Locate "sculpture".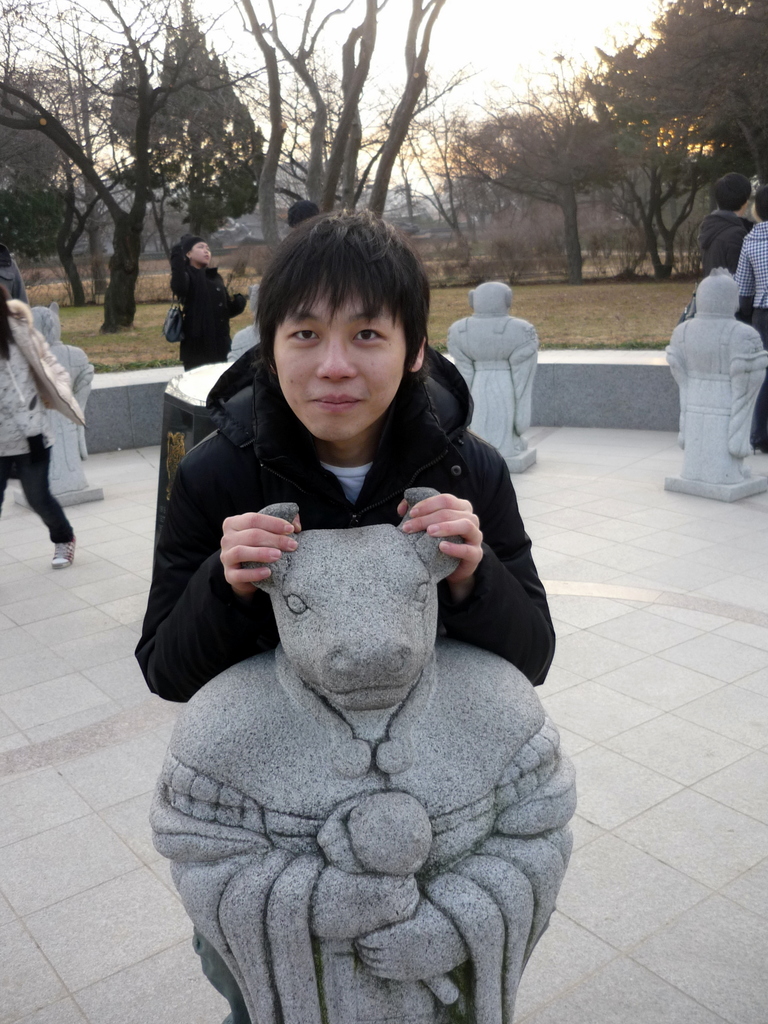
Bounding box: 447, 281, 545, 477.
